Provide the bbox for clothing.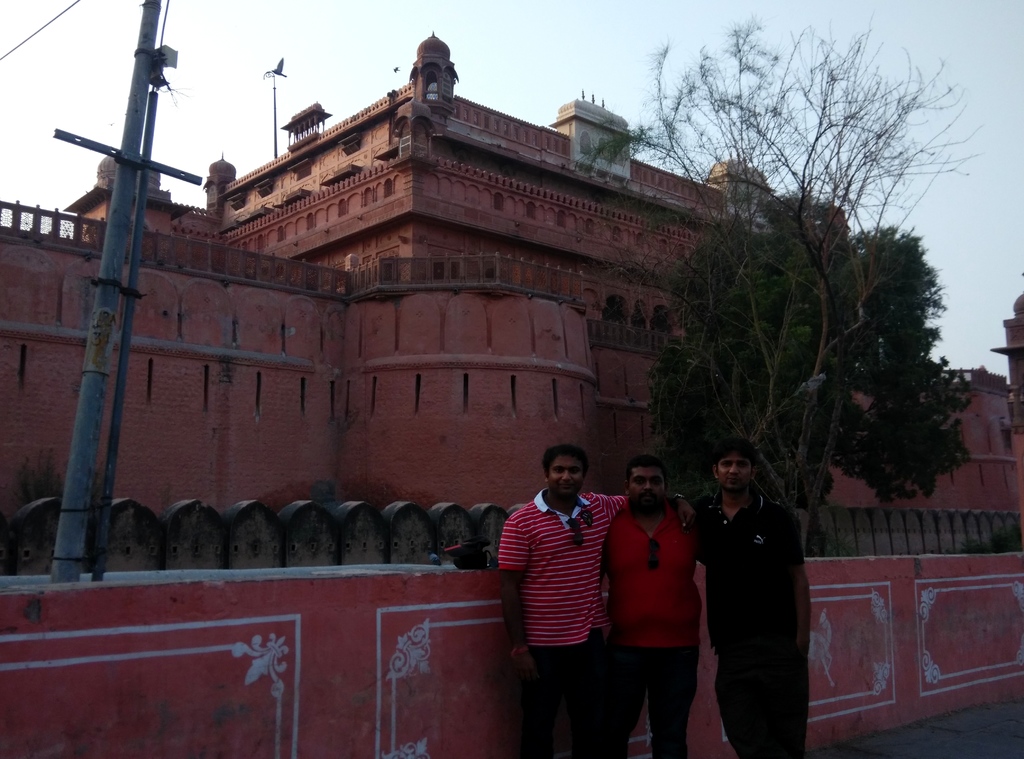
x1=508 y1=475 x2=616 y2=710.
